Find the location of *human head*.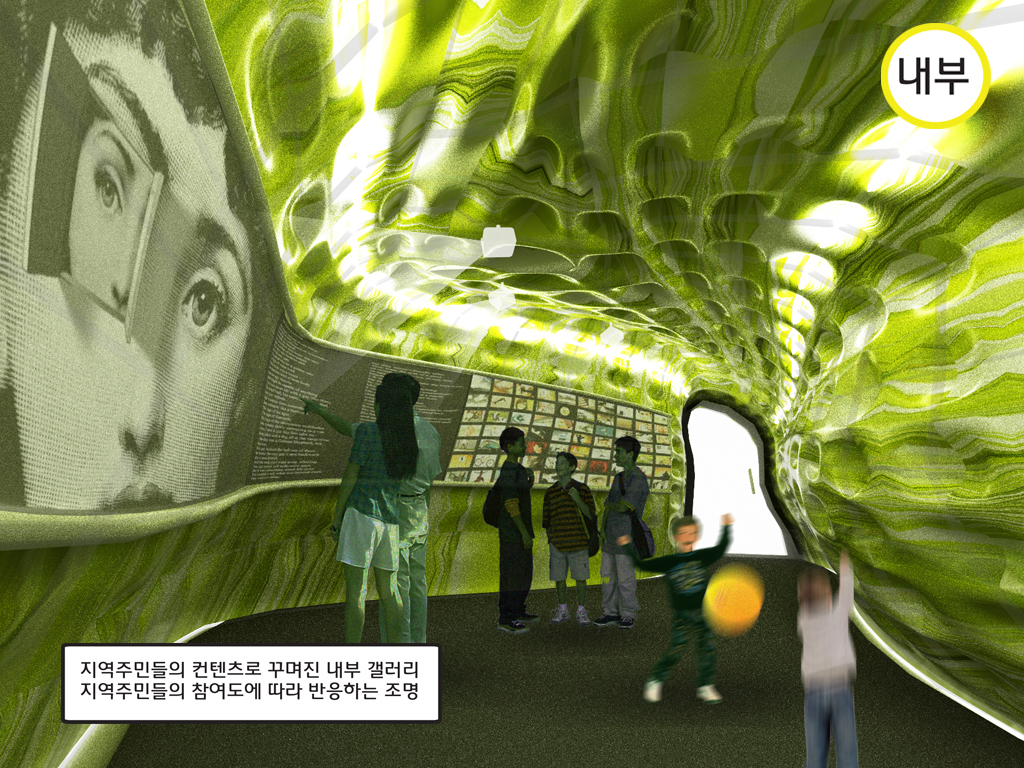
Location: {"x1": 384, "y1": 374, "x2": 420, "y2": 402}.
